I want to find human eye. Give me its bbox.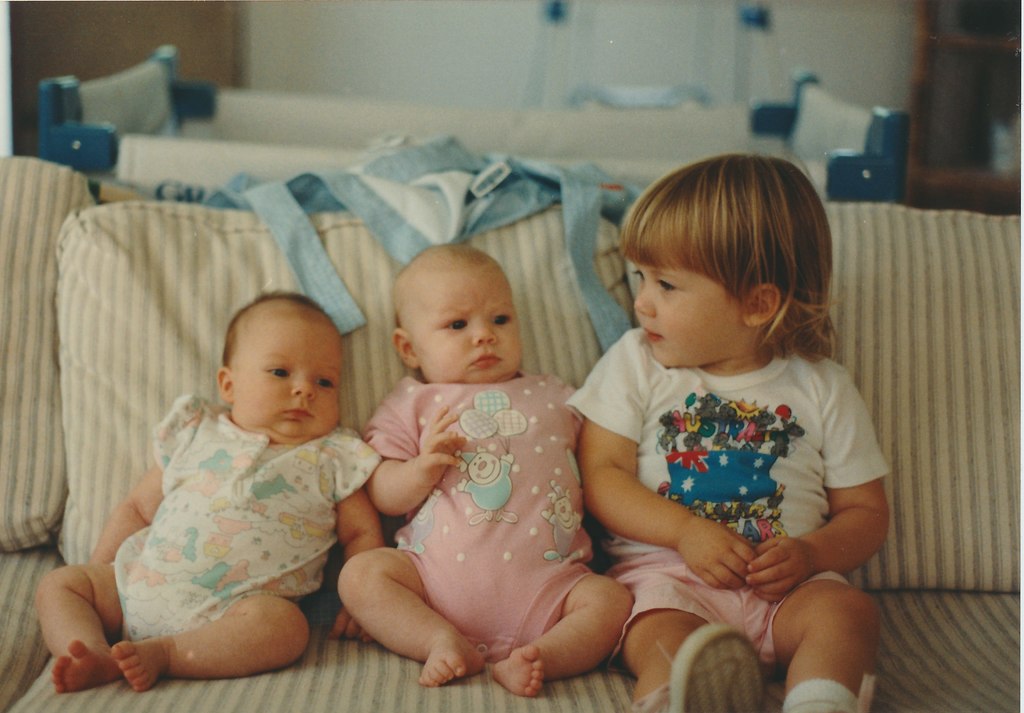
(489,310,513,328).
